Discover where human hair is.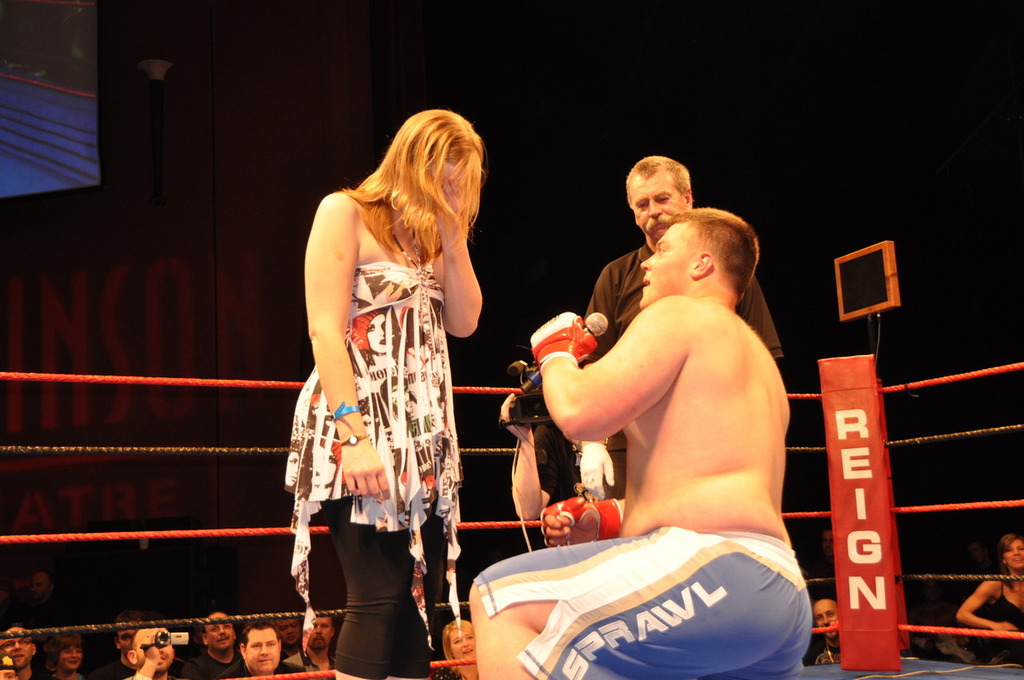
Discovered at pyautogui.locateOnScreen(992, 533, 1023, 586).
